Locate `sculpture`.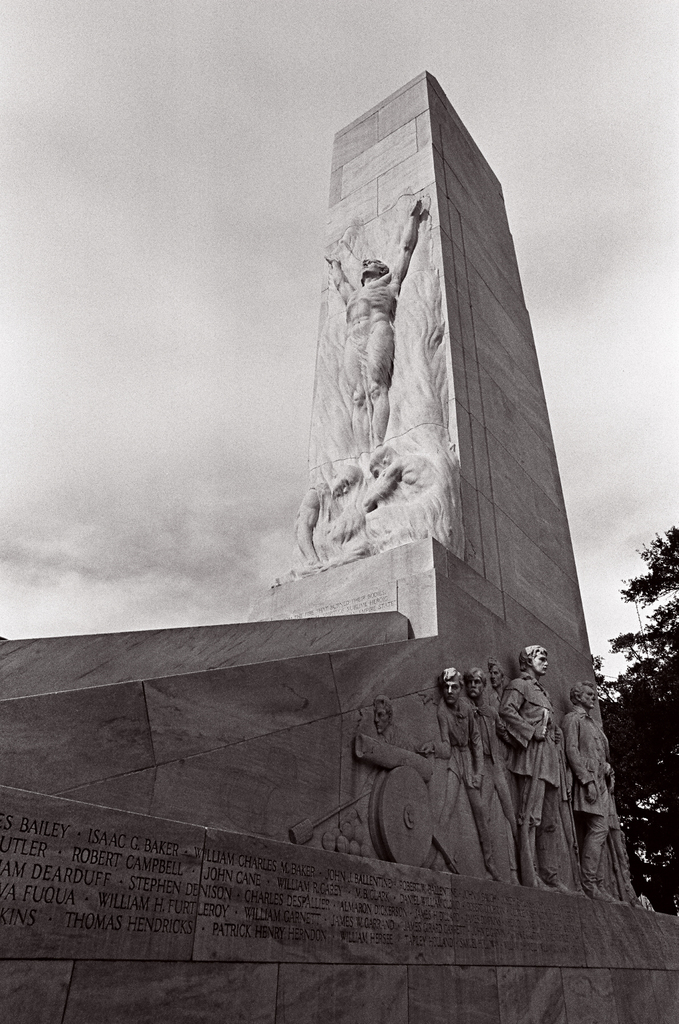
Bounding box: BBox(557, 678, 614, 899).
